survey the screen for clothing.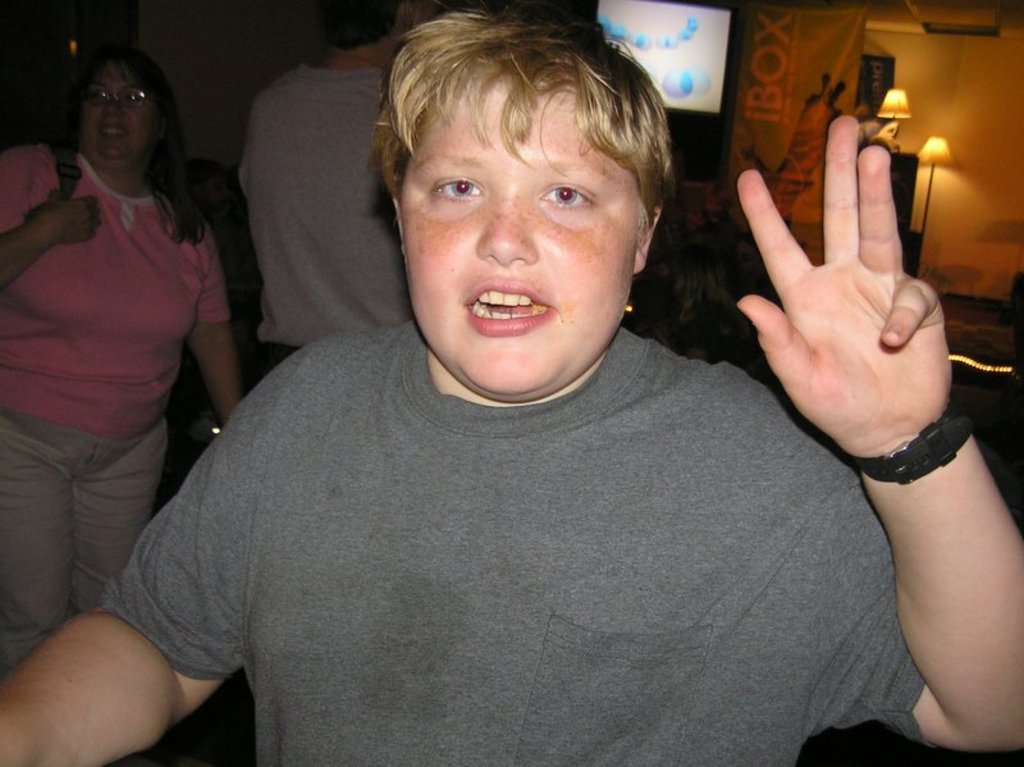
Survey found: [x1=23, y1=110, x2=224, y2=625].
